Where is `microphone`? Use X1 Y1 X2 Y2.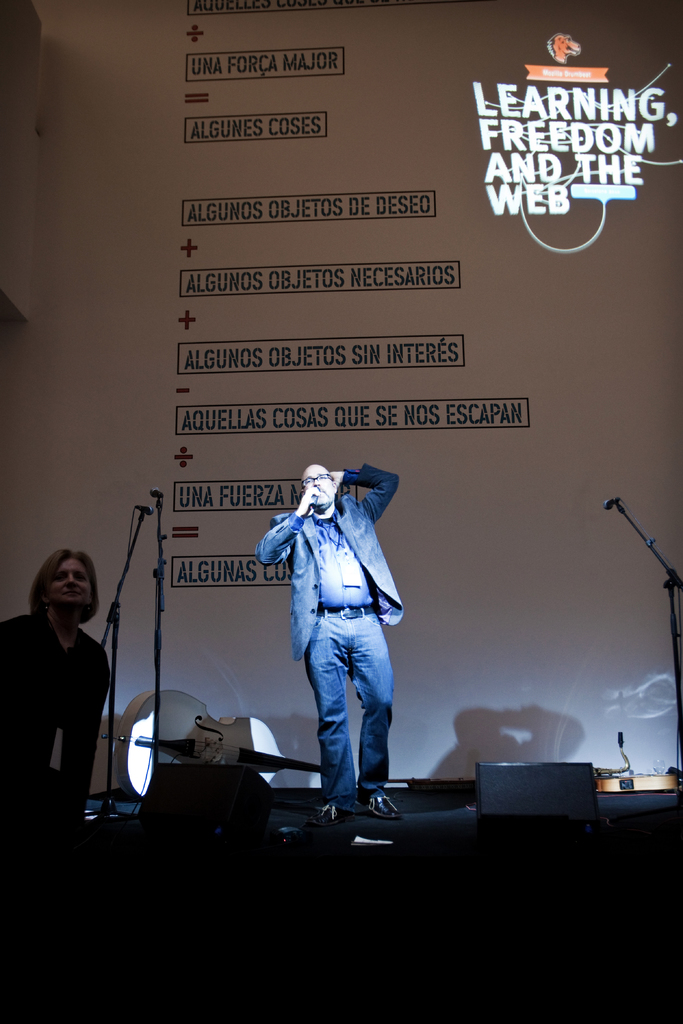
124 485 162 513.
